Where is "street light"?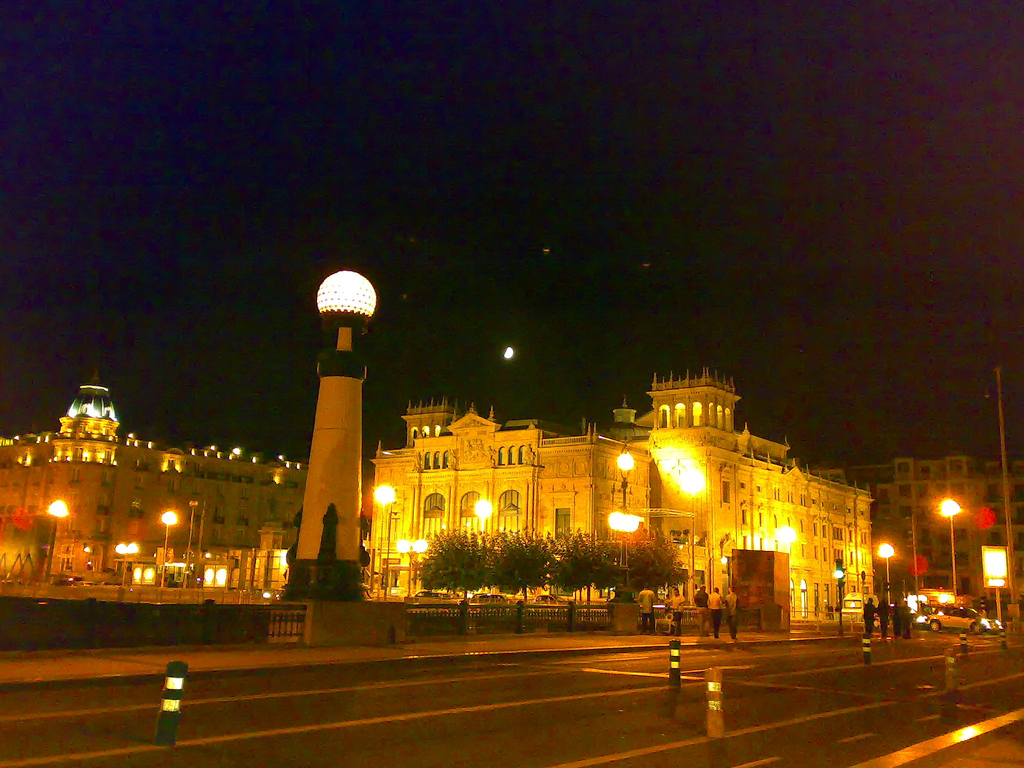
{"x1": 156, "y1": 506, "x2": 181, "y2": 588}.
